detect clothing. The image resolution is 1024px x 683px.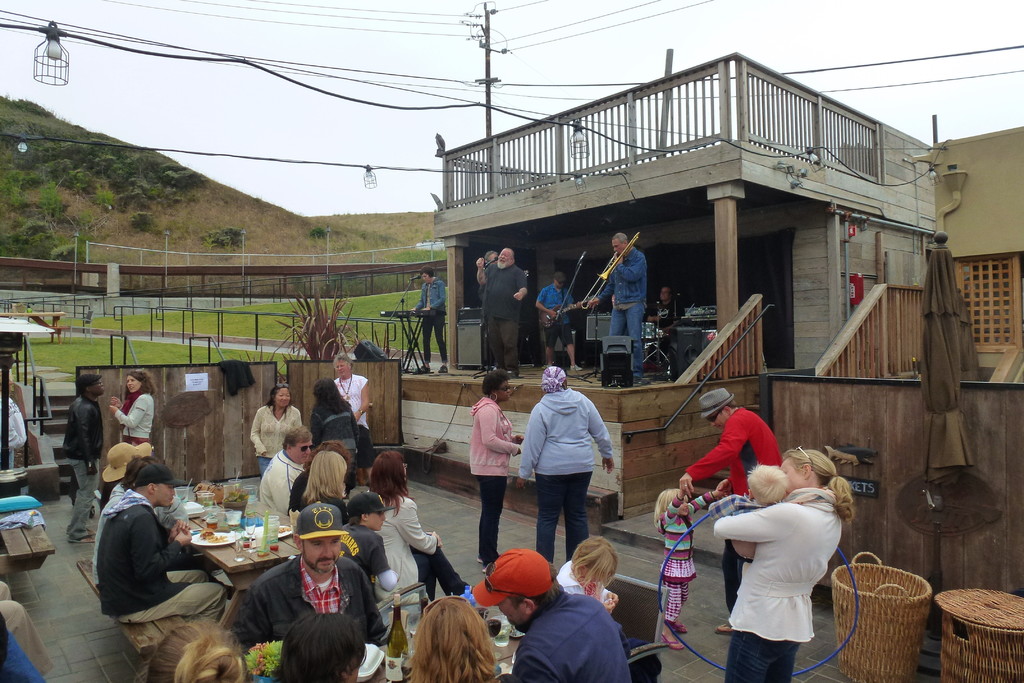
rect(709, 492, 760, 562).
